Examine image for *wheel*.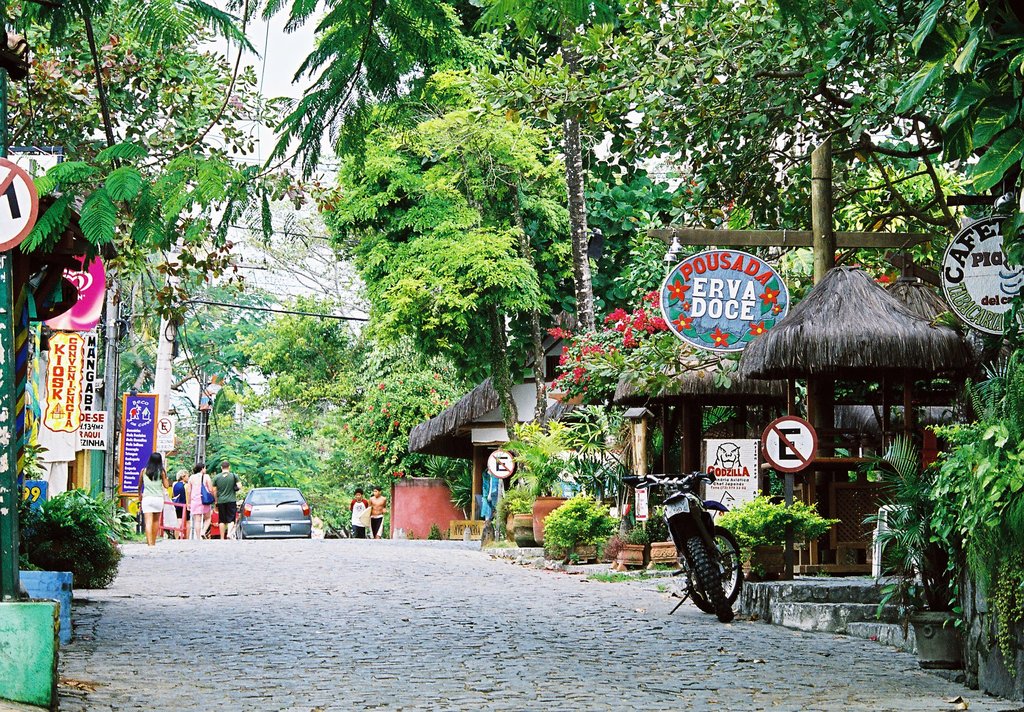
Examination result: bbox(684, 529, 751, 611).
